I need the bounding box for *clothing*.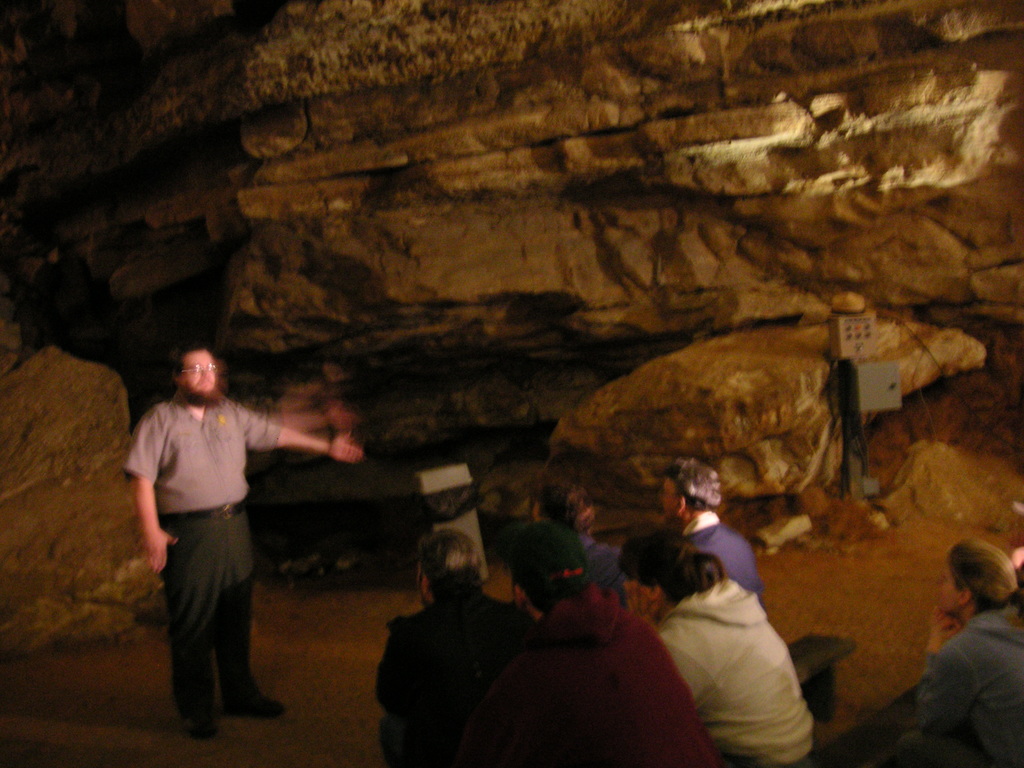
Here it is: [503, 578, 724, 767].
